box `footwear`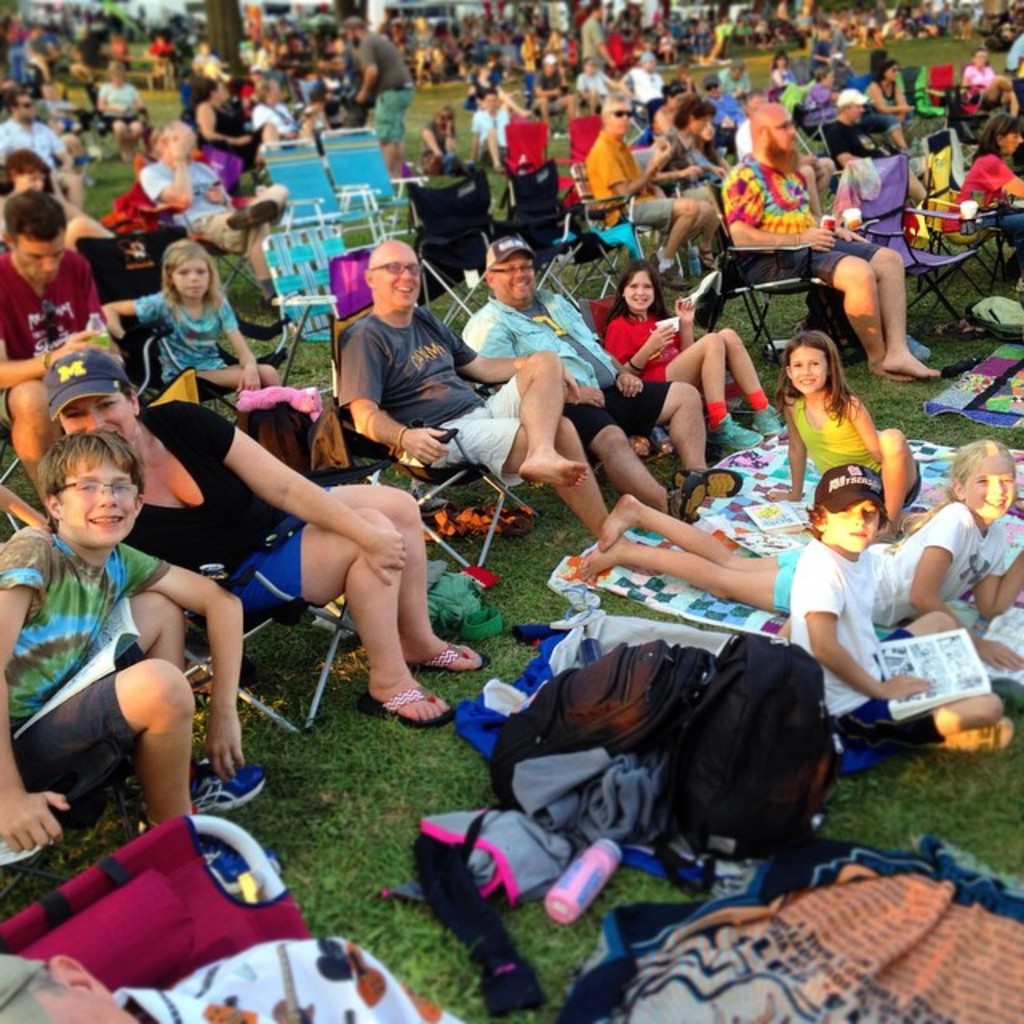
pyautogui.locateOnScreen(656, 264, 690, 288)
